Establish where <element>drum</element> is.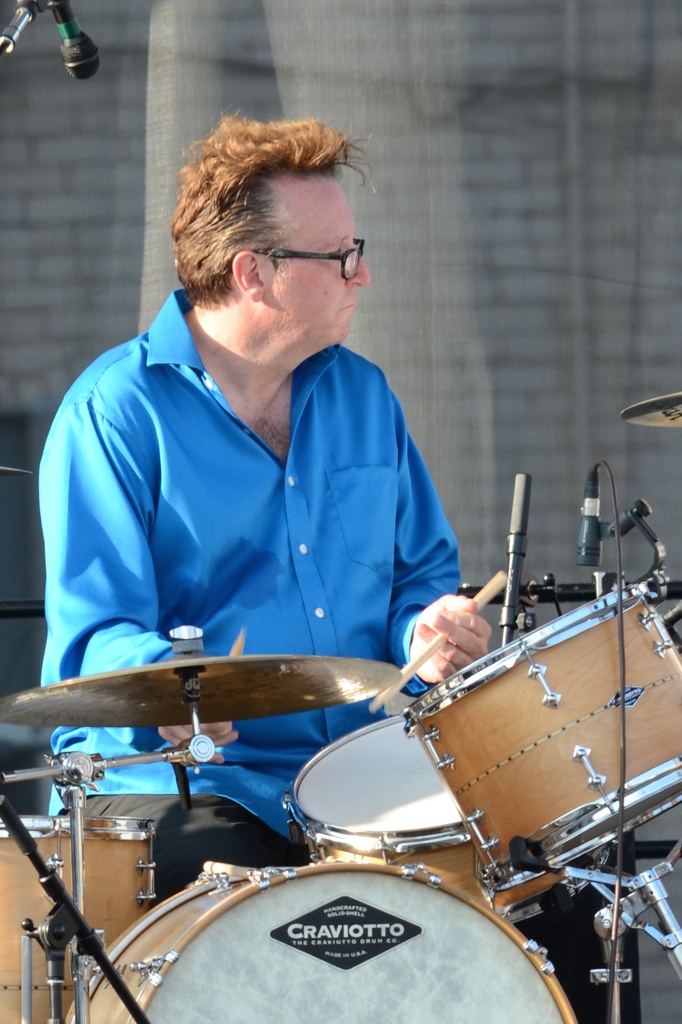
Established at Rect(67, 860, 578, 1023).
